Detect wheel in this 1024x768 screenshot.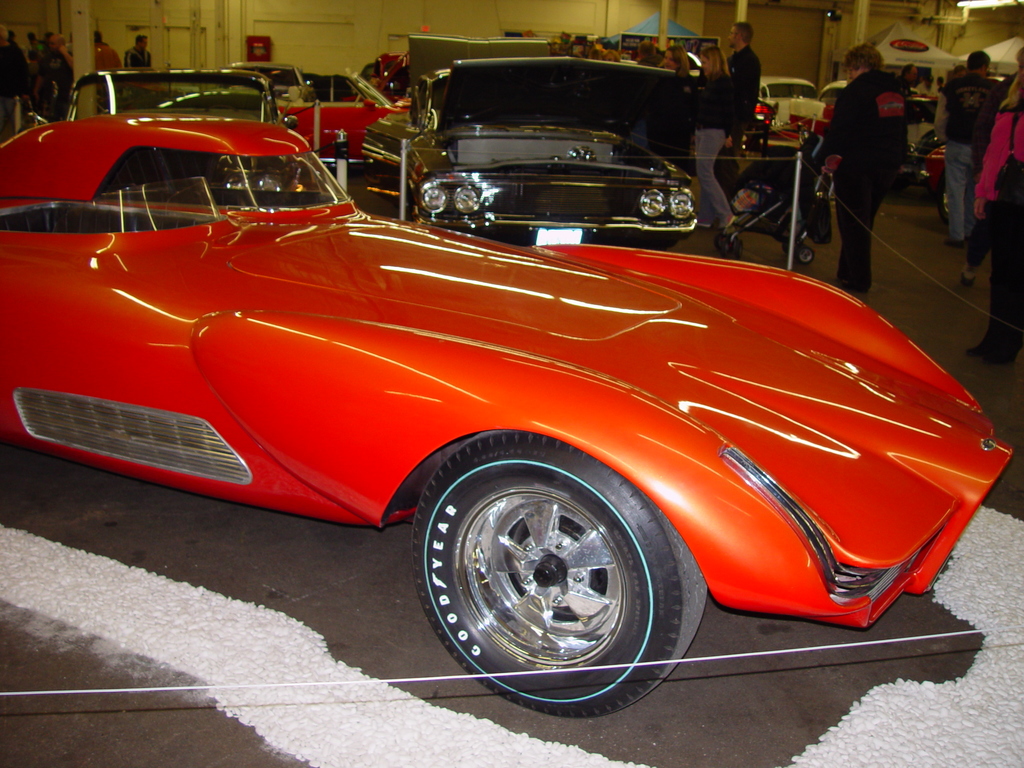
Detection: bbox(413, 430, 715, 723).
